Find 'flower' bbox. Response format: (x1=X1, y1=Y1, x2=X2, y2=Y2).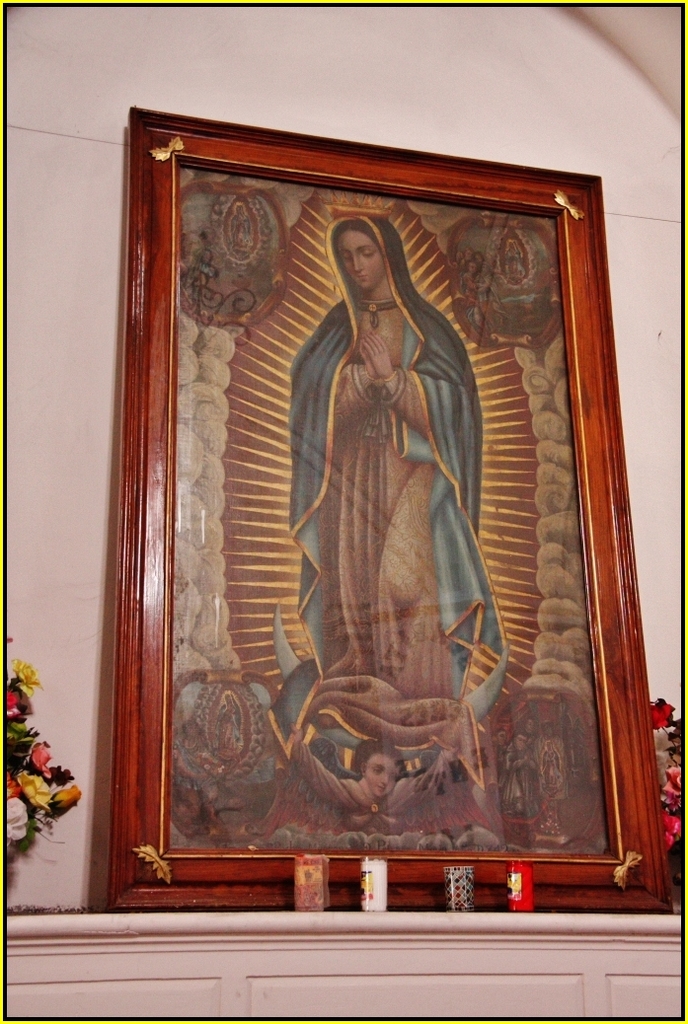
(x1=5, y1=795, x2=28, y2=841).
